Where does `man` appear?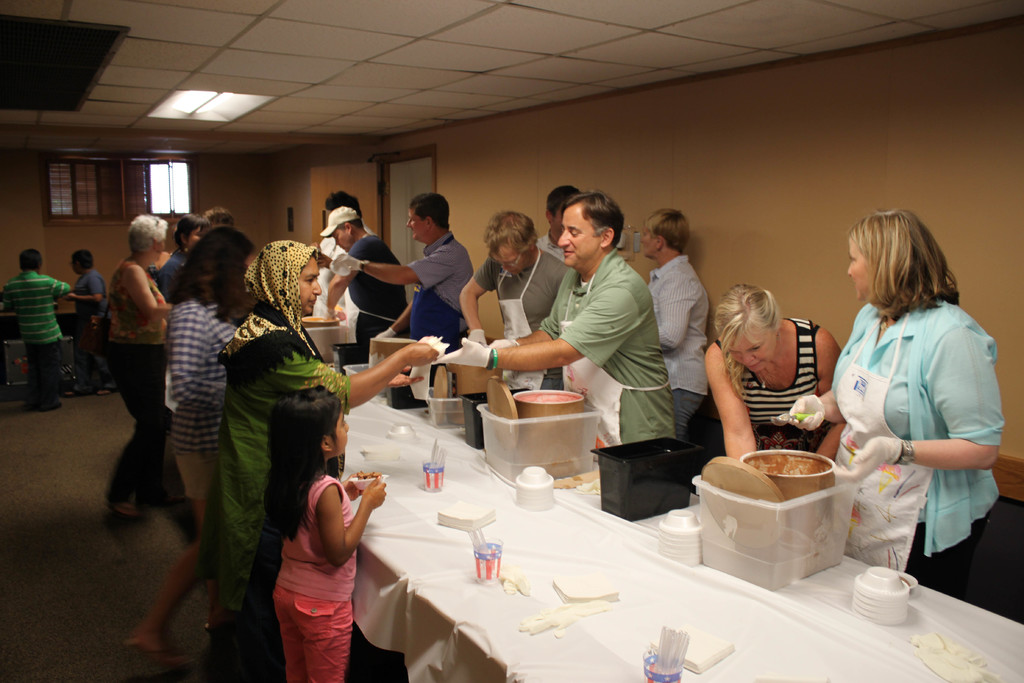
Appears at x1=330, y1=190, x2=475, y2=346.
